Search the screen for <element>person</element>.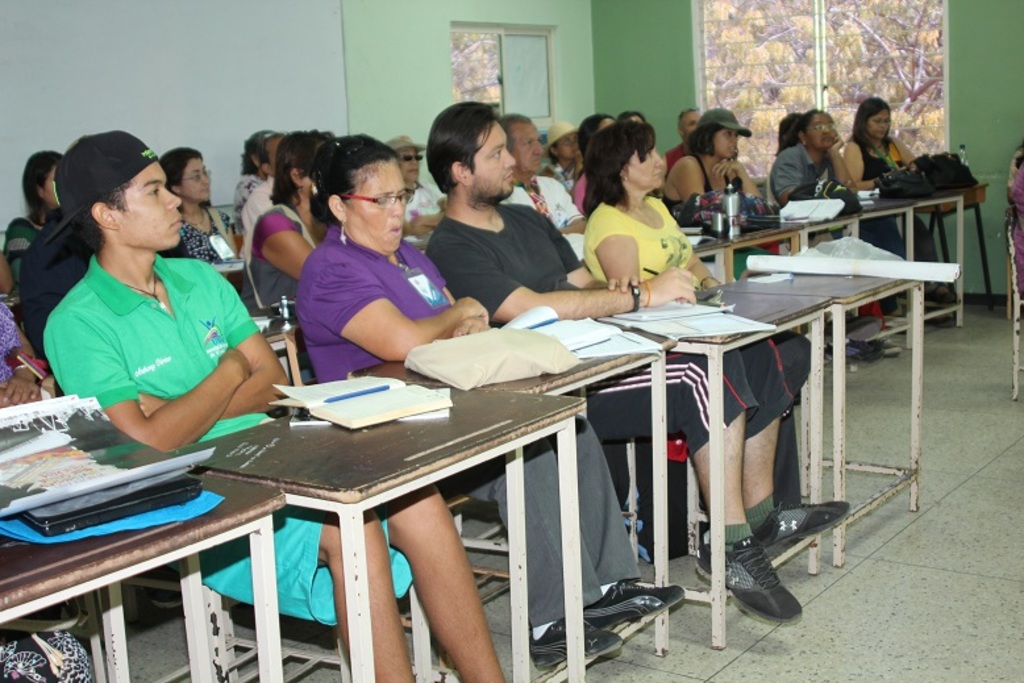
Found at (x1=240, y1=129, x2=342, y2=387).
